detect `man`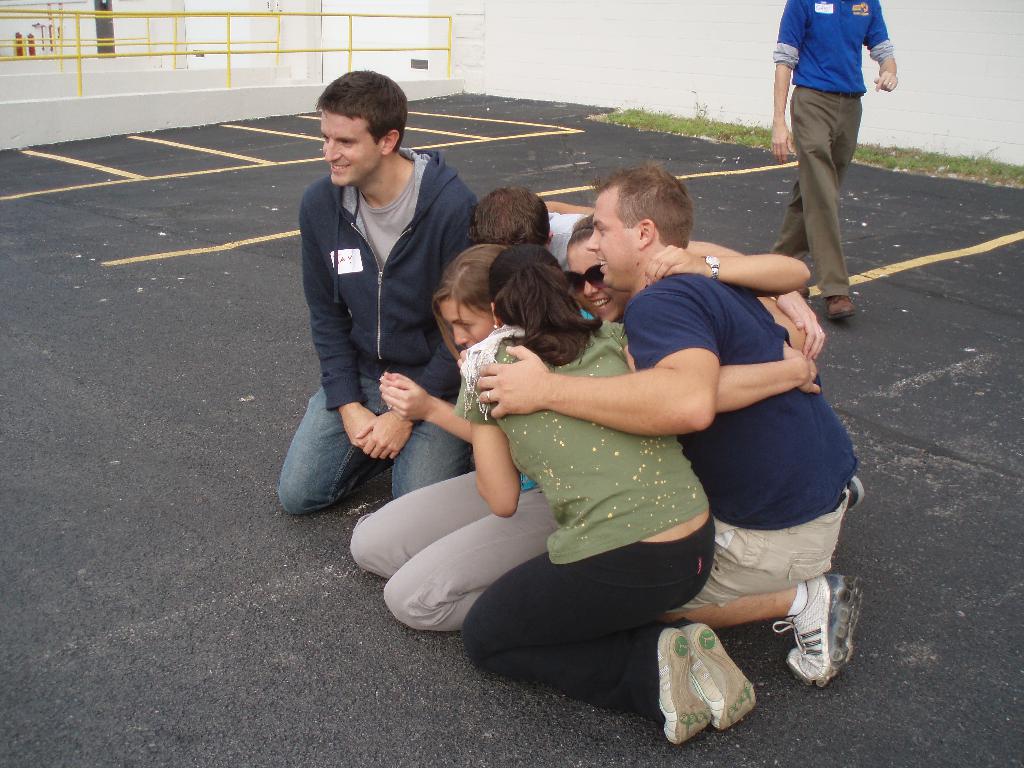
BBox(771, 0, 896, 318)
